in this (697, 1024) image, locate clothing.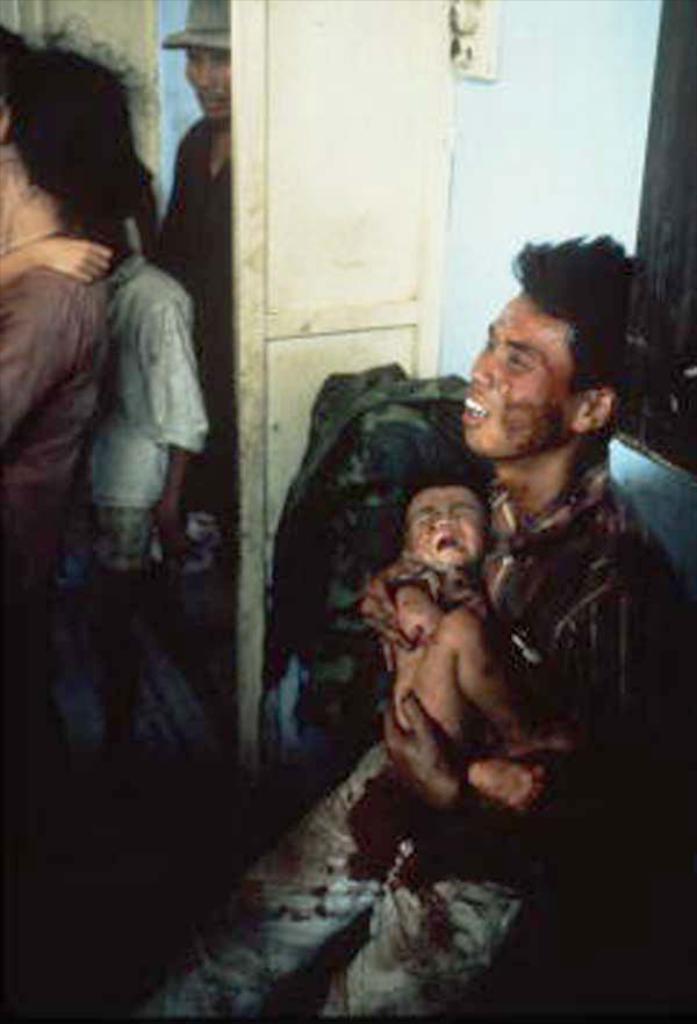
Bounding box: {"x1": 129, "y1": 466, "x2": 691, "y2": 1023}.
